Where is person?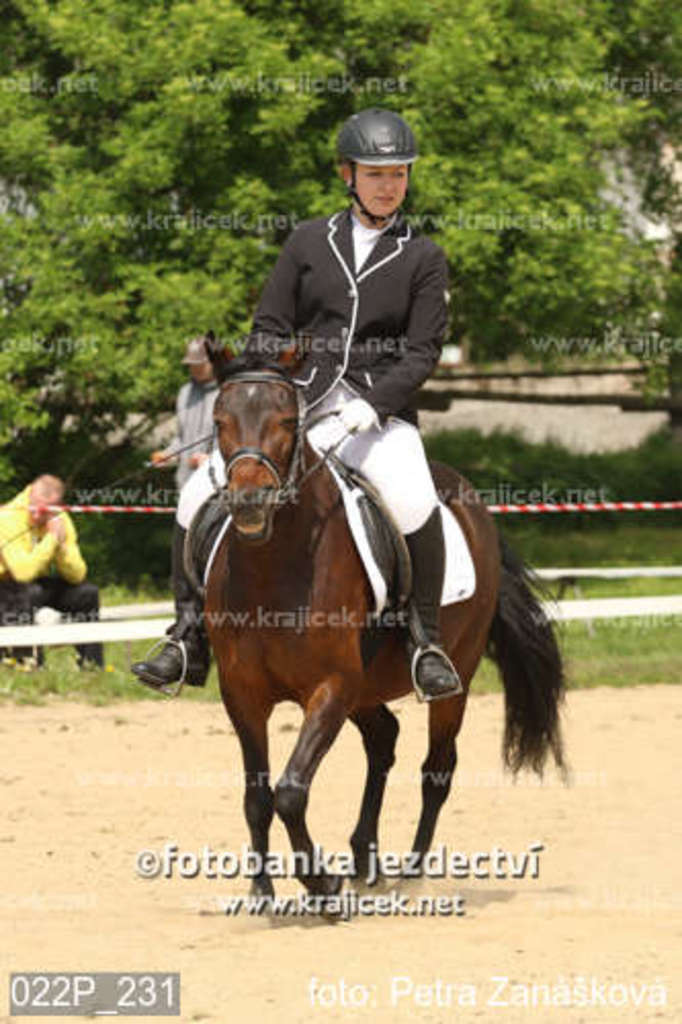
rect(133, 100, 459, 698).
